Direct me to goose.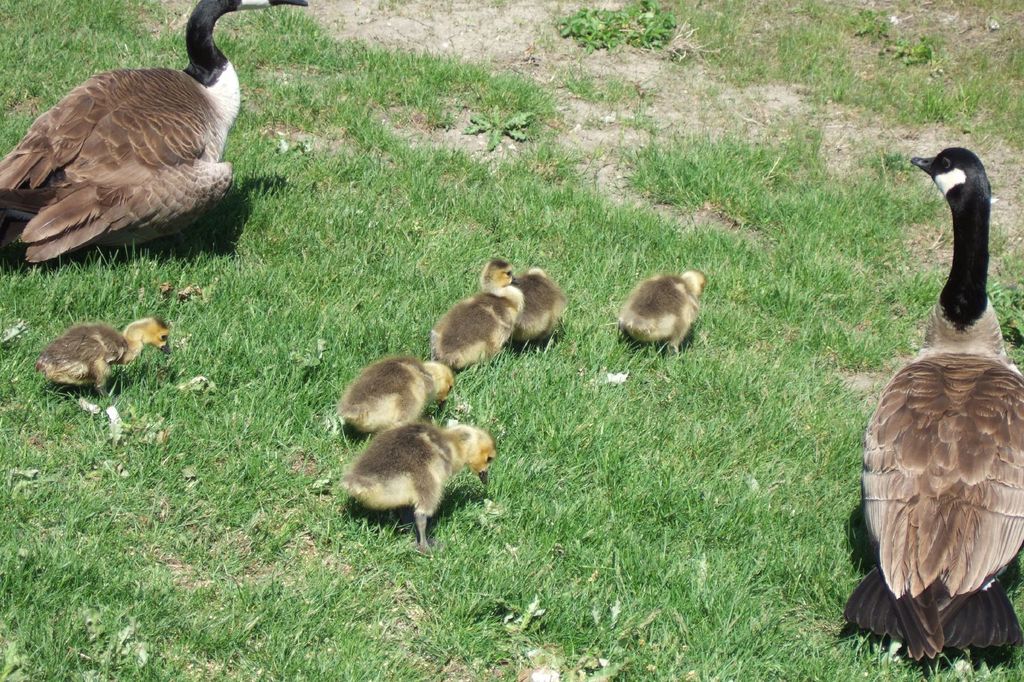
Direction: (24, 316, 177, 402).
